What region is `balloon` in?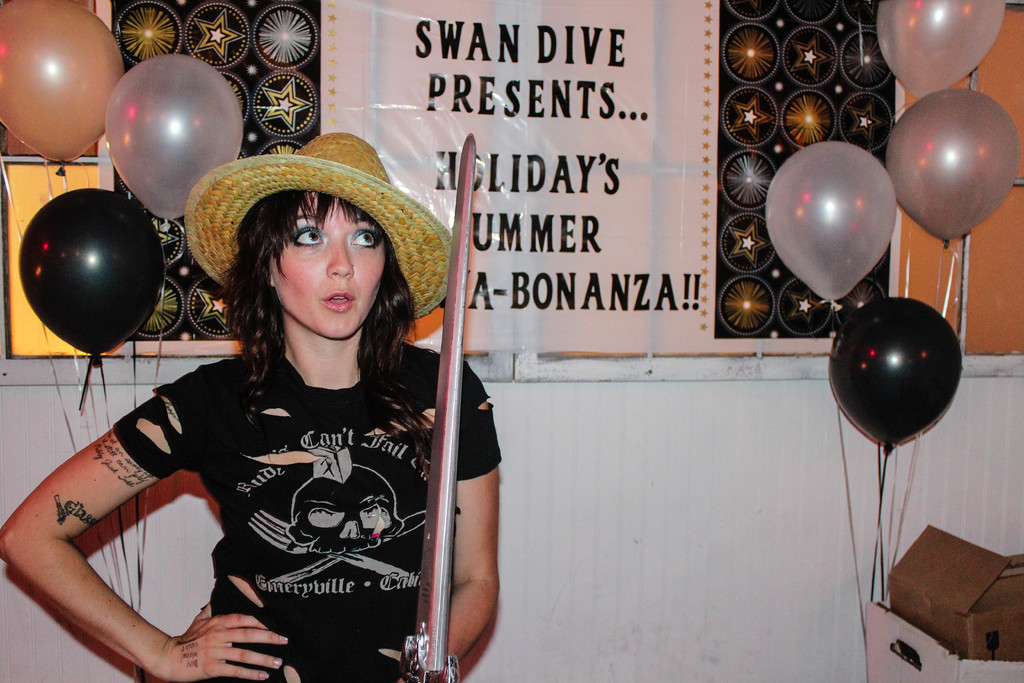
rect(829, 297, 960, 449).
